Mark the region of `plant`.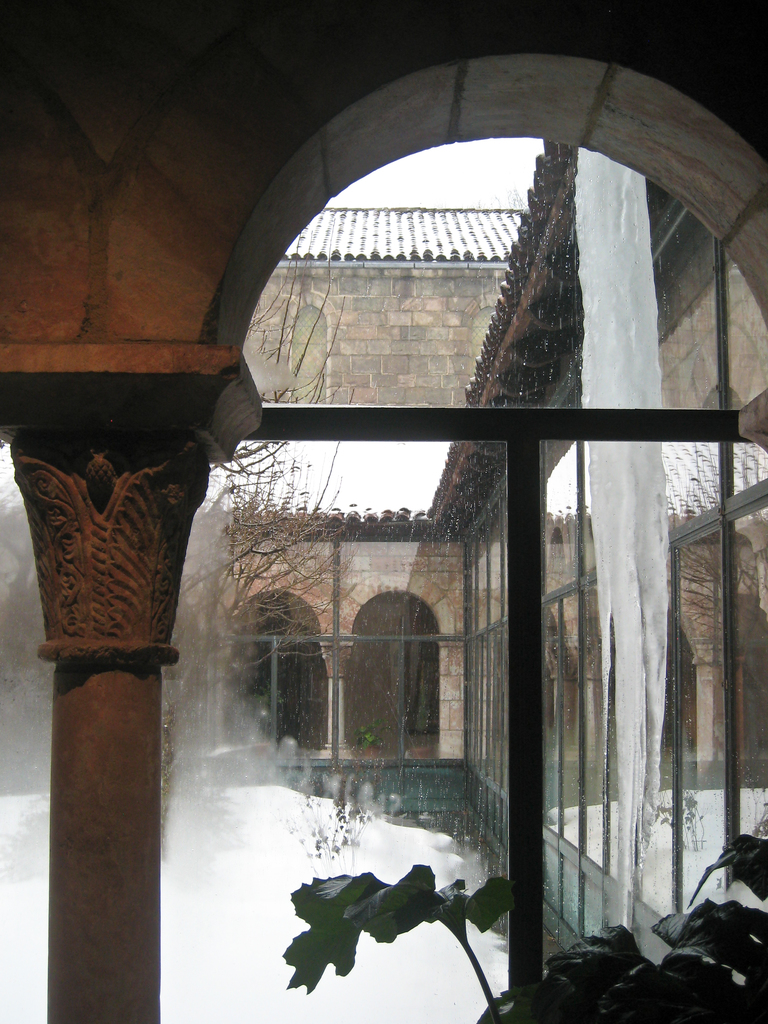
Region: bbox=[494, 827, 767, 1023].
